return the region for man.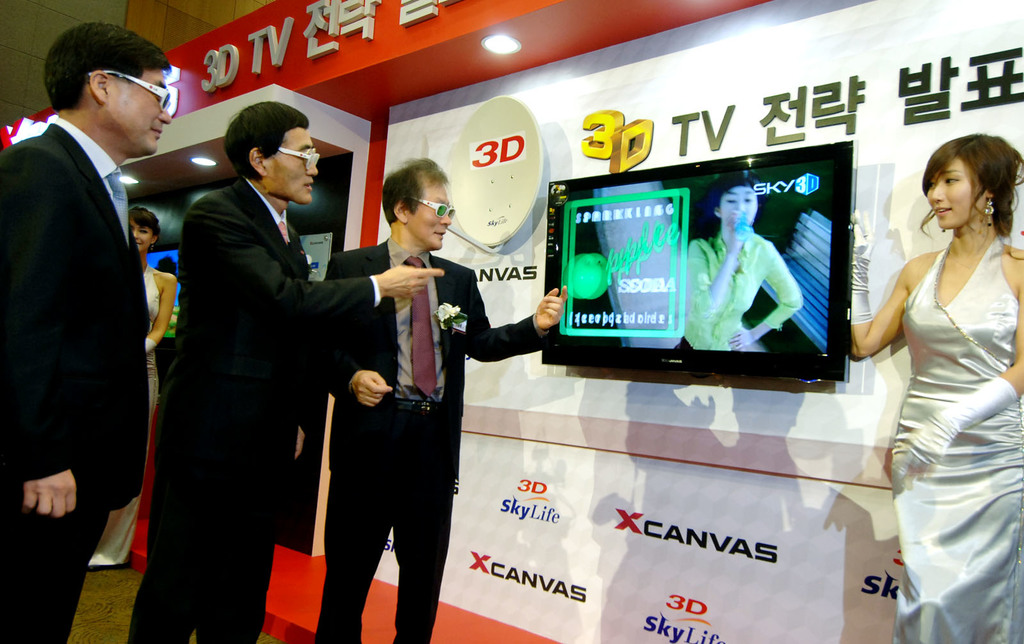
[x1=126, y1=102, x2=442, y2=643].
